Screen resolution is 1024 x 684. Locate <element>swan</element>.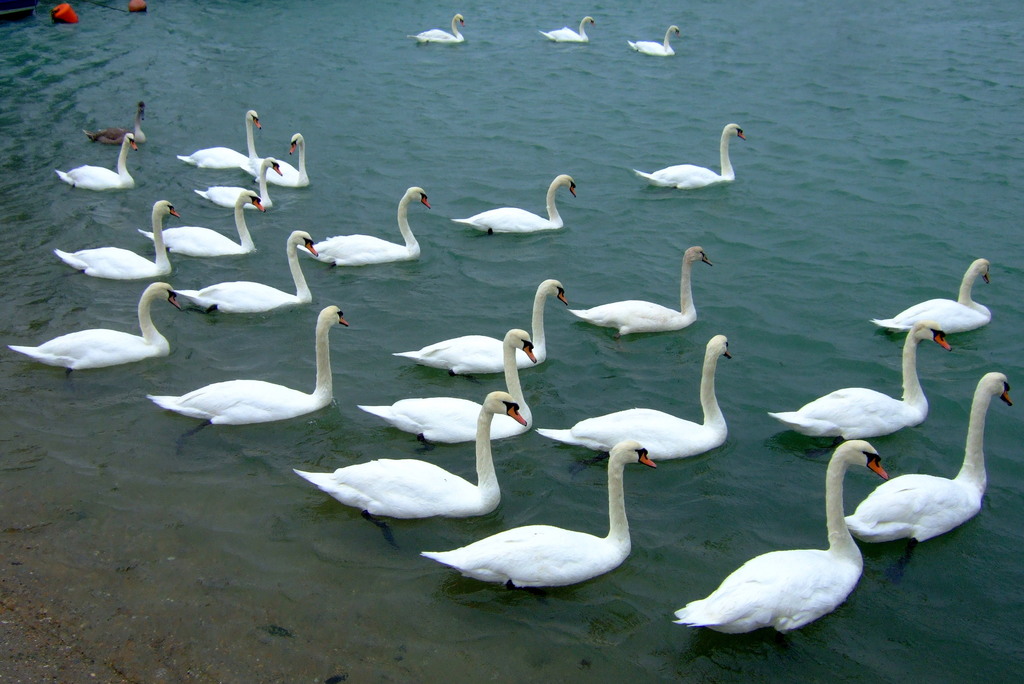
pyautogui.locateOnScreen(147, 305, 350, 455).
